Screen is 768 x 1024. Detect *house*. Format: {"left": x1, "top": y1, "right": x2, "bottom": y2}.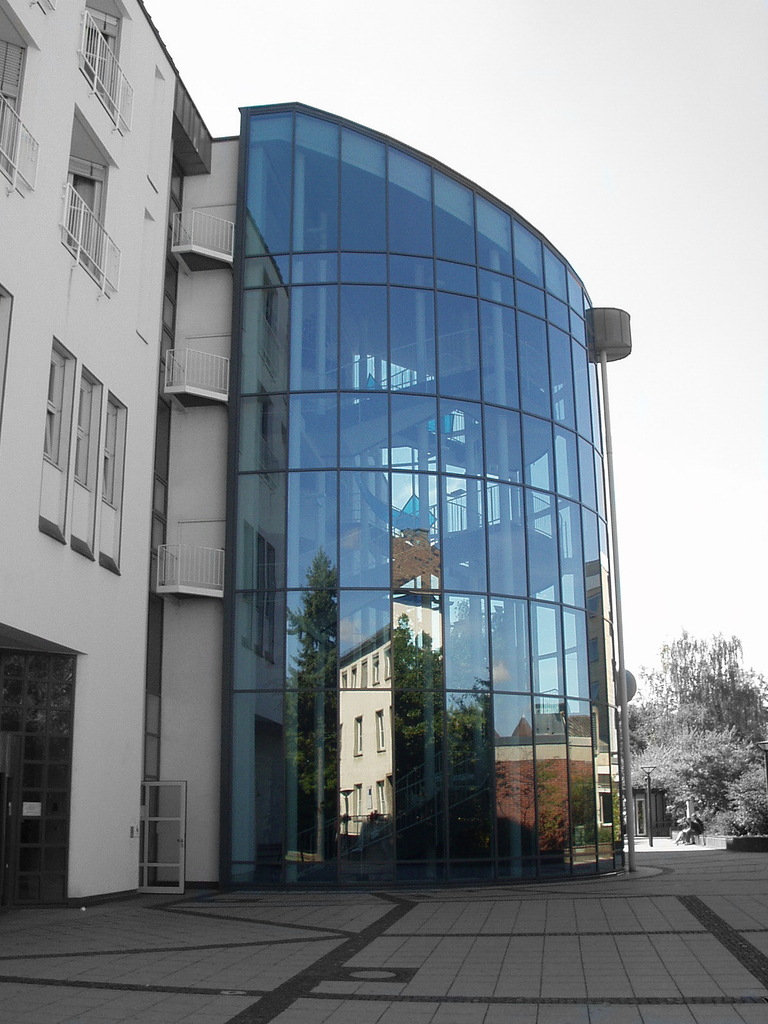
{"left": 175, "top": 101, "right": 635, "bottom": 892}.
